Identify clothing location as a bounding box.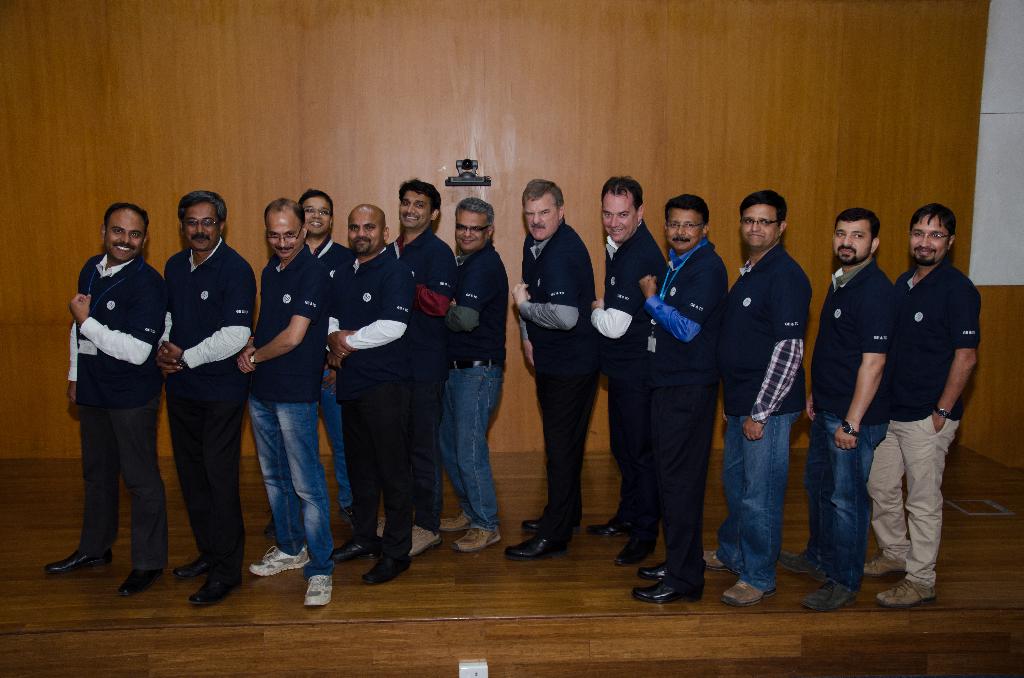
[x1=315, y1=229, x2=353, y2=500].
